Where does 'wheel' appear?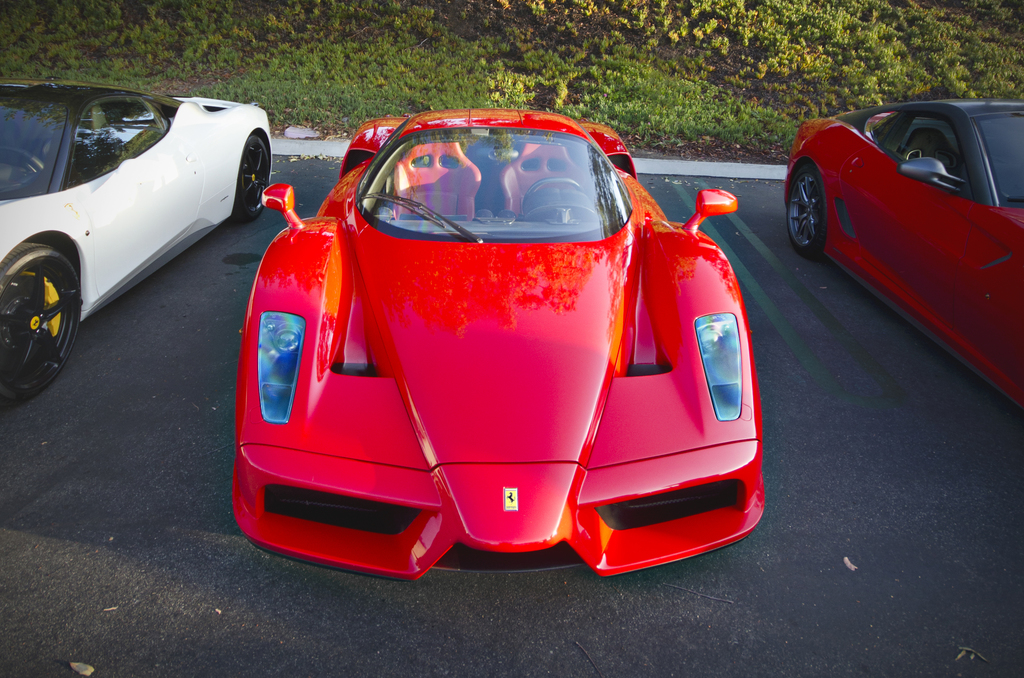
Appears at 237,136,276,221.
